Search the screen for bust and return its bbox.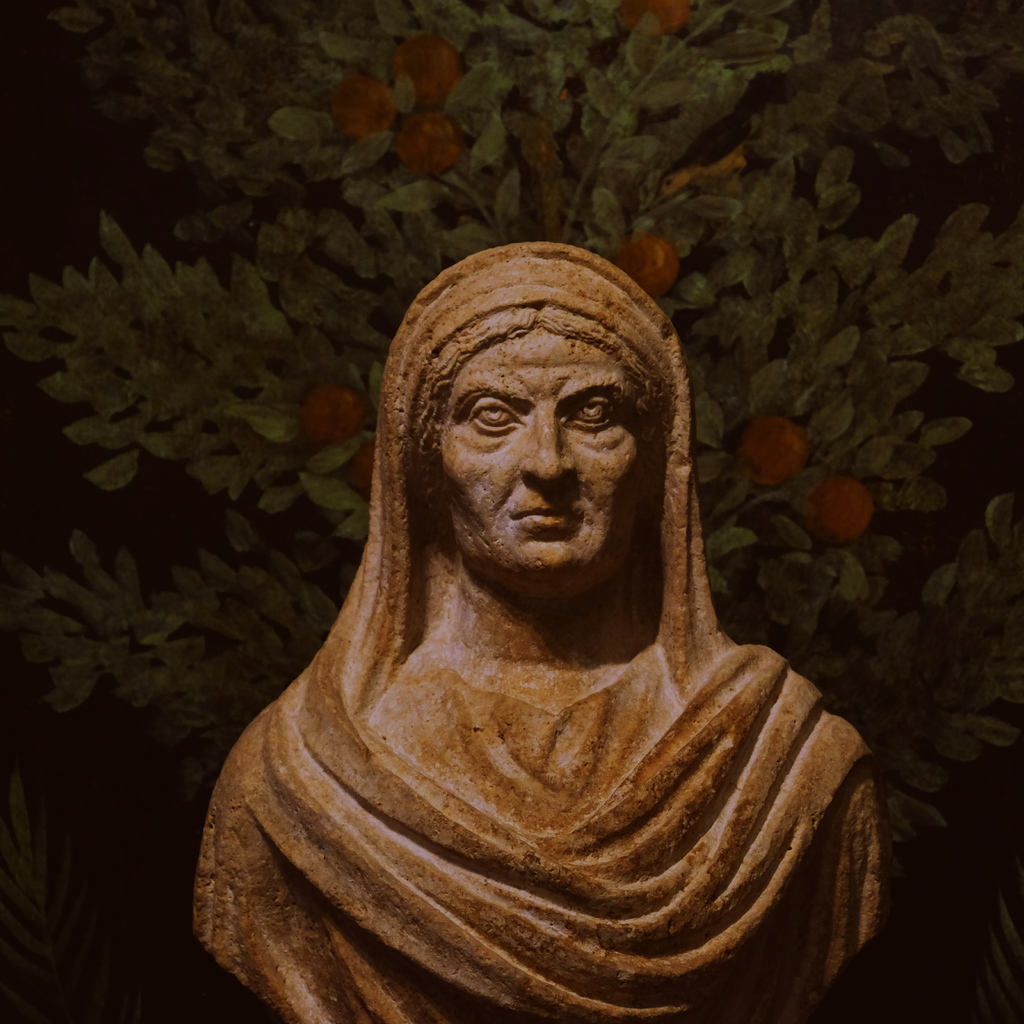
Found: x1=174, y1=225, x2=901, y2=1023.
